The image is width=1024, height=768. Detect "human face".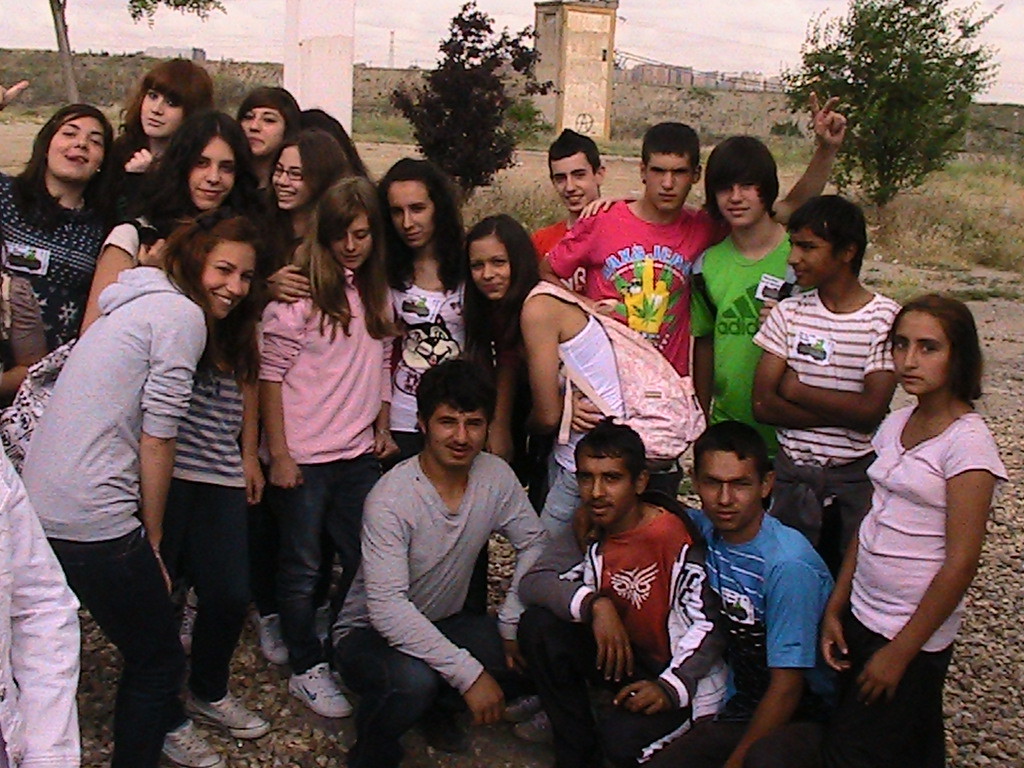
Detection: l=139, t=87, r=186, b=136.
